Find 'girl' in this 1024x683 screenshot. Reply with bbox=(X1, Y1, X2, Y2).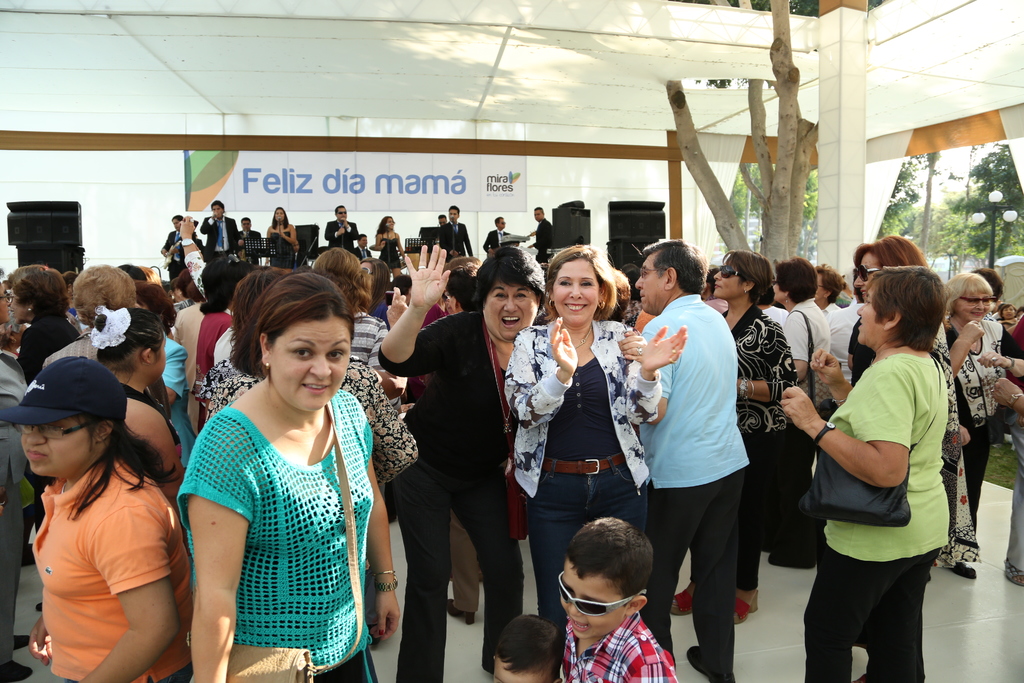
bbox=(177, 272, 403, 682).
